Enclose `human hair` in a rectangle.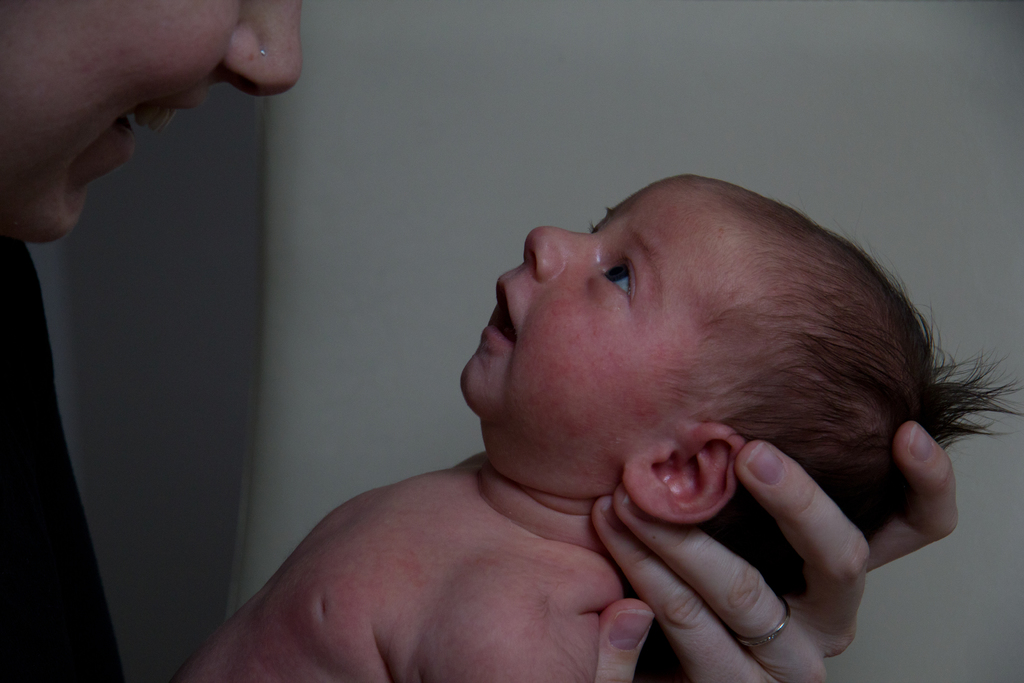
(x1=701, y1=179, x2=1023, y2=596).
